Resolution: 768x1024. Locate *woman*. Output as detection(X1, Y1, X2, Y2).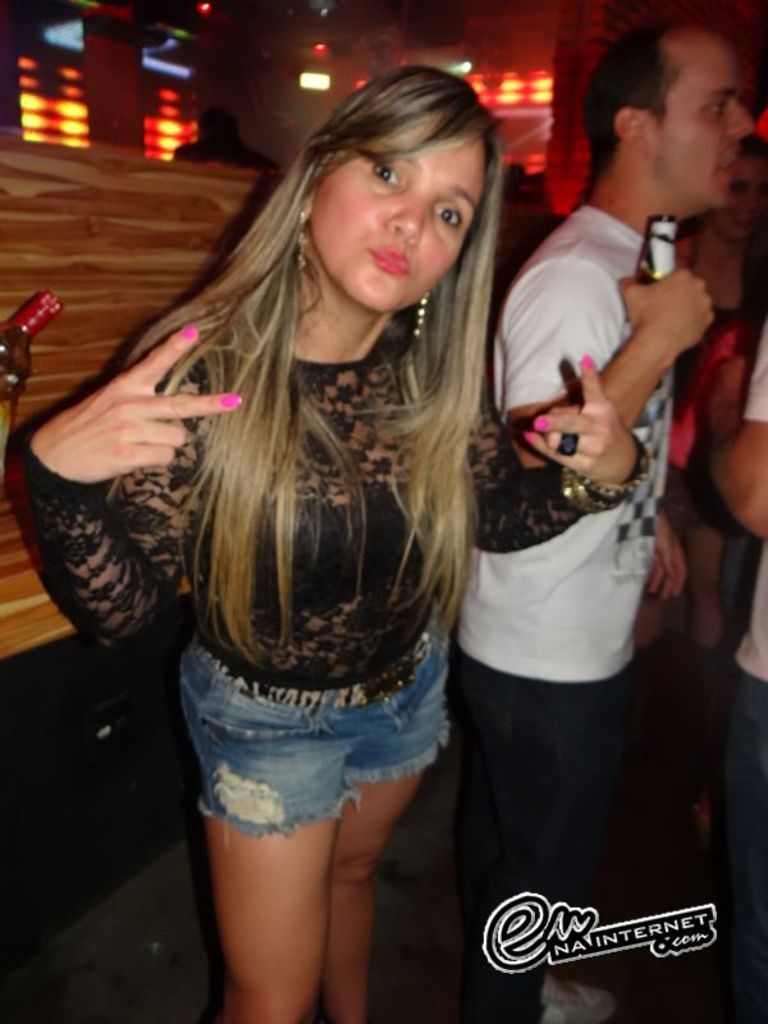
detection(22, 63, 650, 1023).
